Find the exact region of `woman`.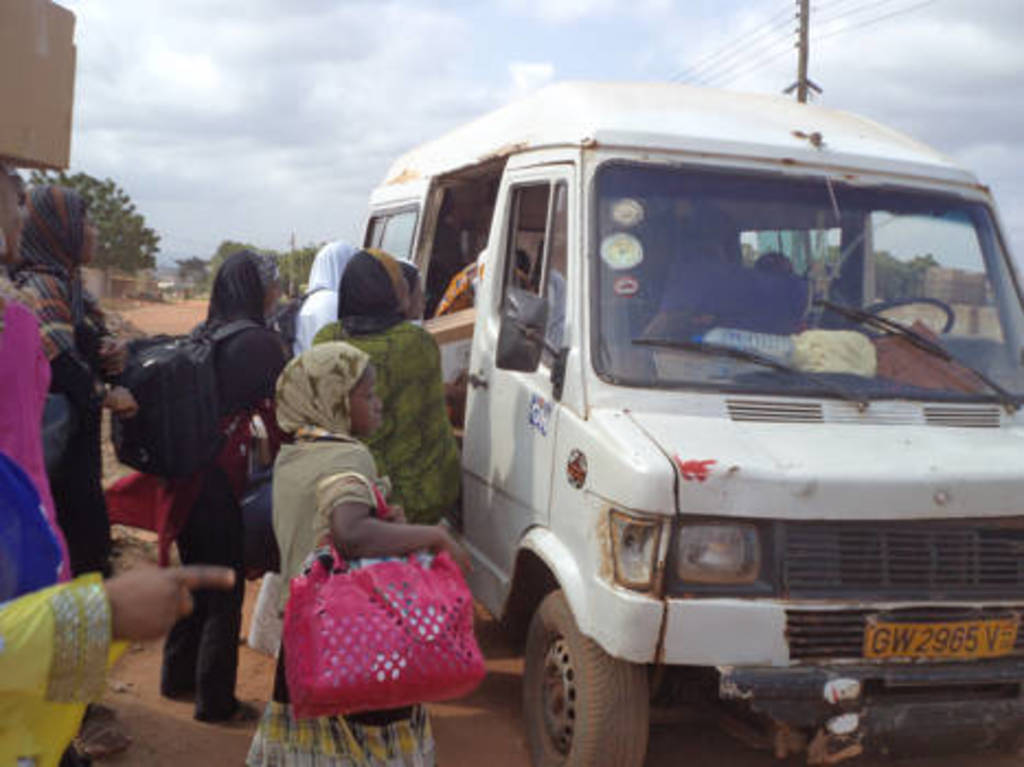
Exact region: x1=265 y1=230 x2=368 y2=359.
